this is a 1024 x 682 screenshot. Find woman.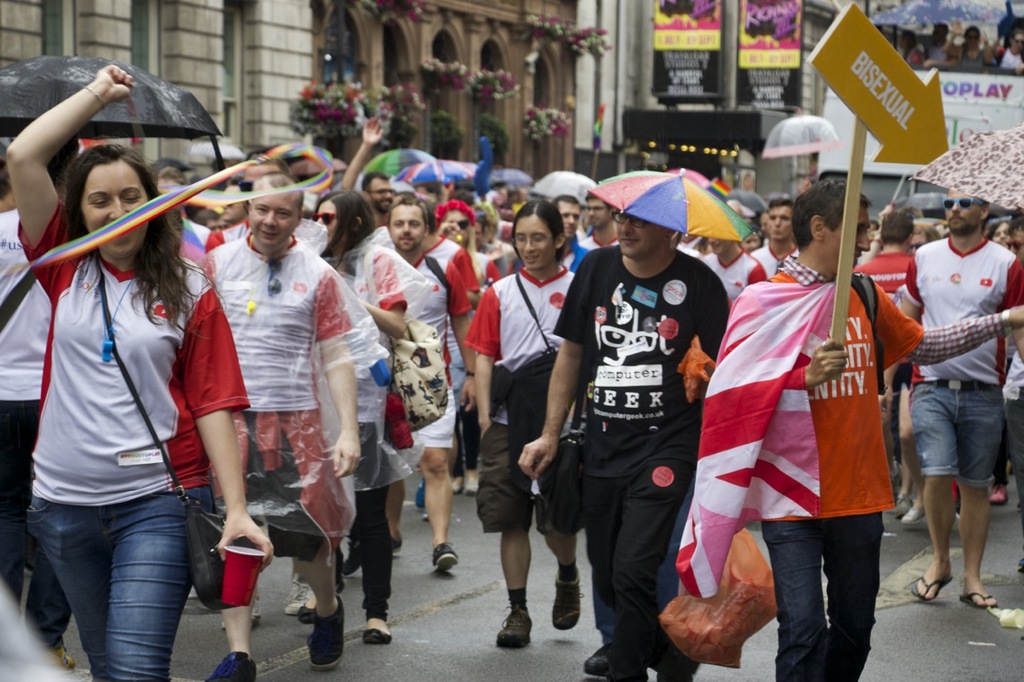
Bounding box: <region>10, 99, 217, 681</region>.
